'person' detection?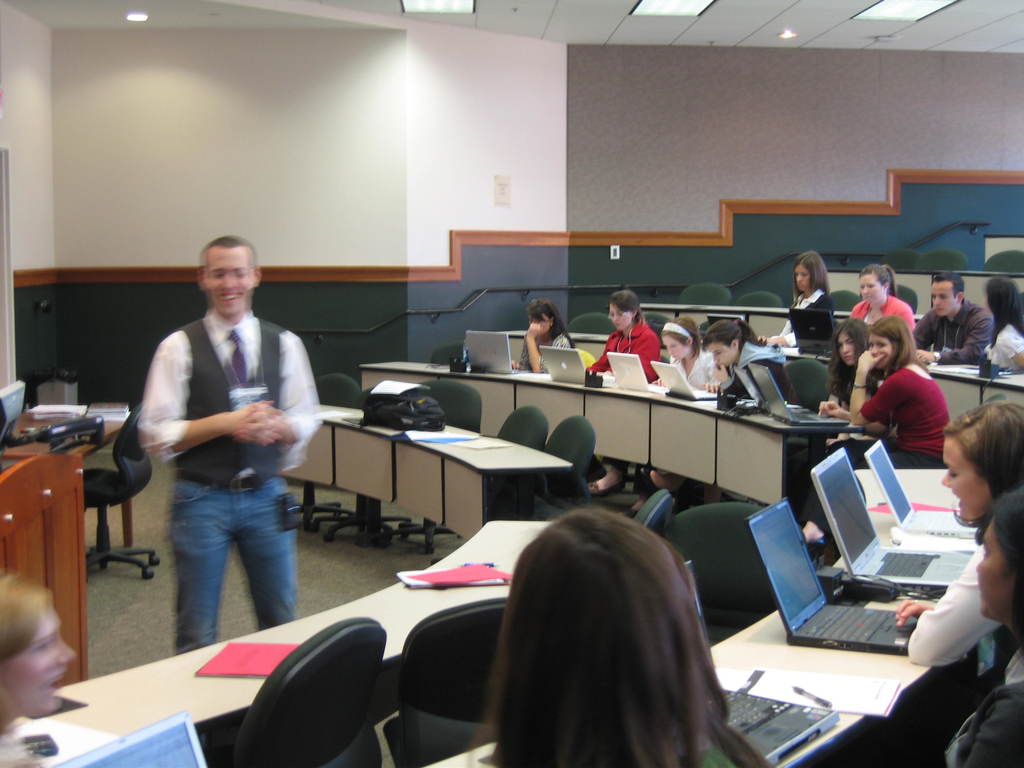
(0, 566, 77, 767)
